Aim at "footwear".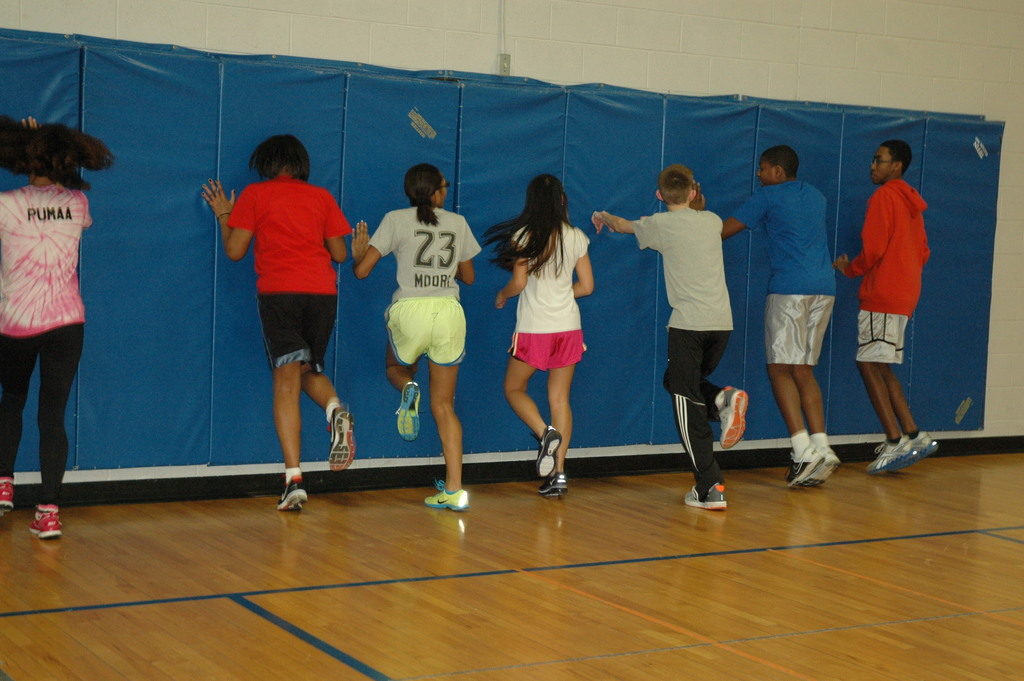
Aimed at (398, 380, 420, 440).
